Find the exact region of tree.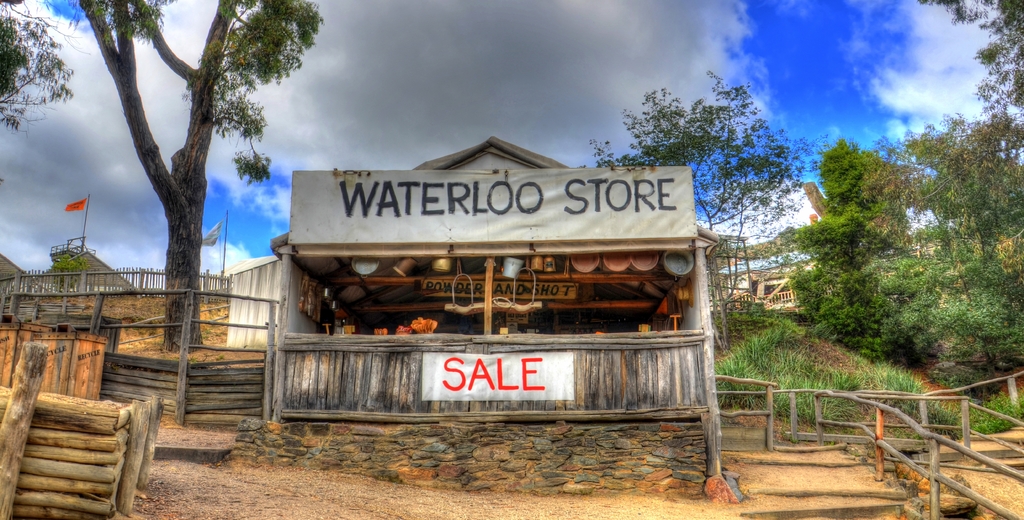
Exact region: 594/70/810/346.
